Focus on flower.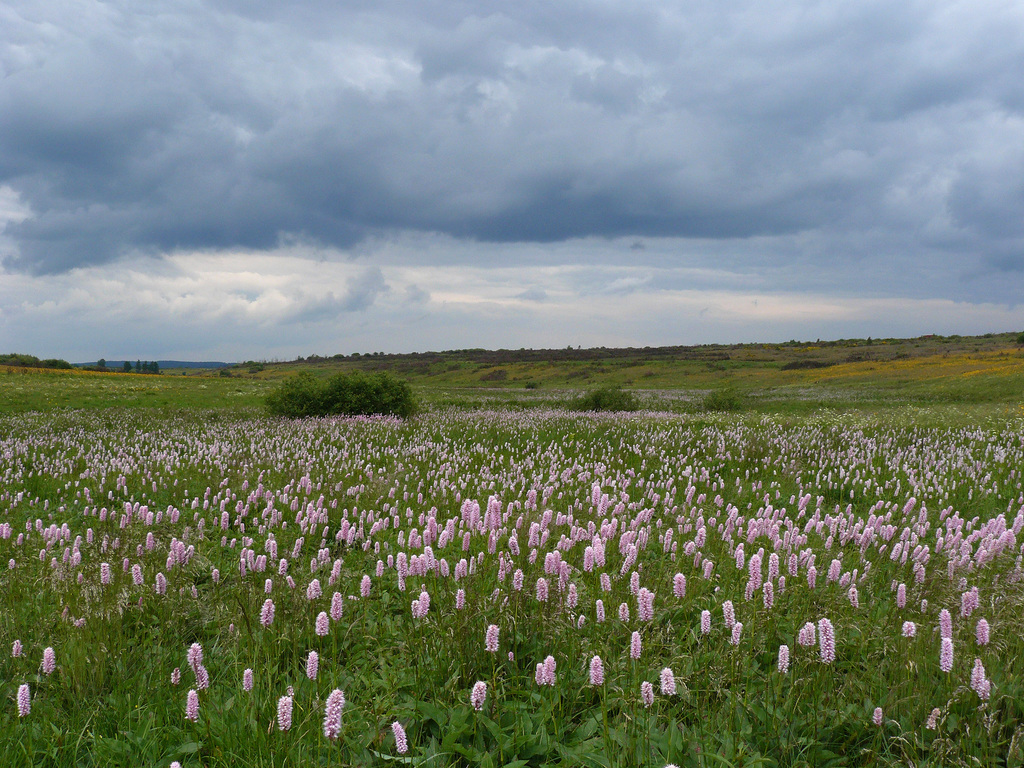
Focused at detection(977, 618, 986, 645).
